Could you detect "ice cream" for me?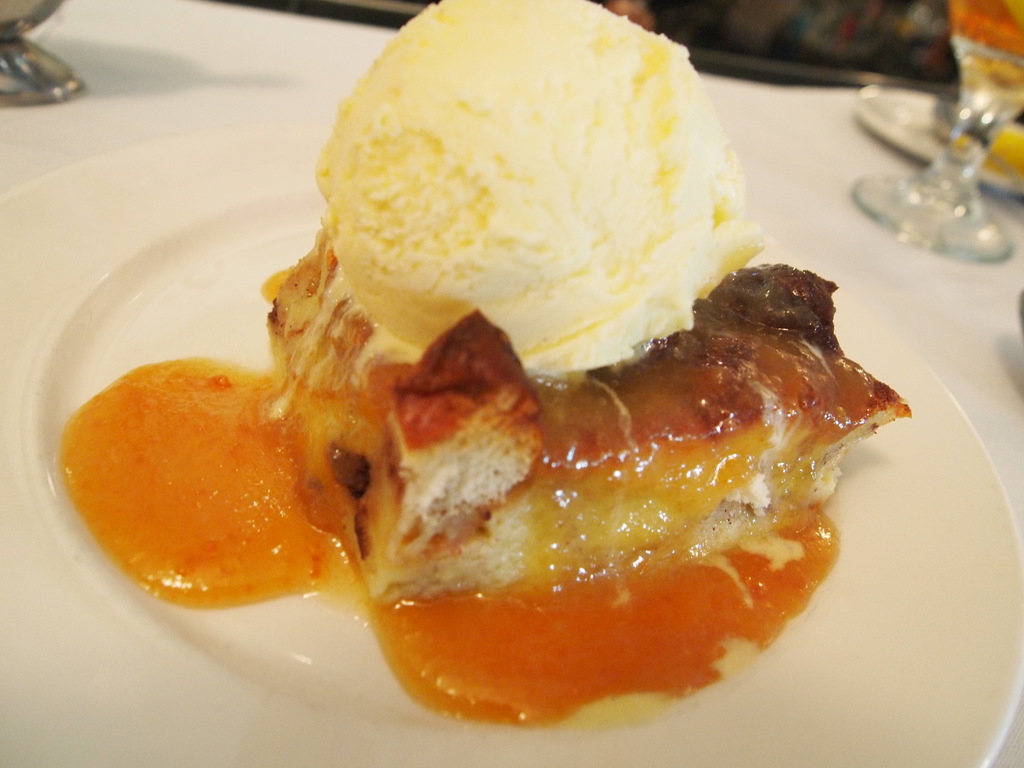
Detection result: box=[273, 0, 809, 407].
